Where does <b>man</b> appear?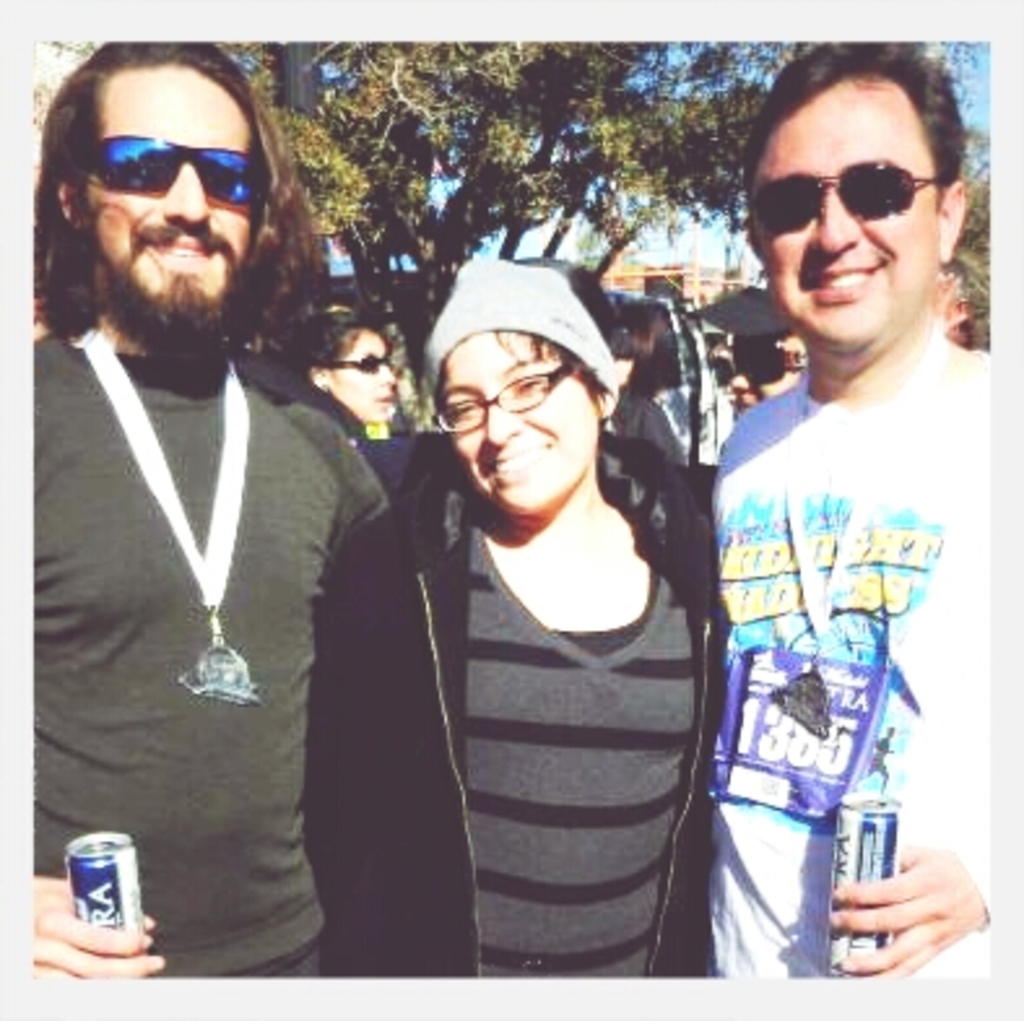
Appears at 728, 320, 808, 413.
